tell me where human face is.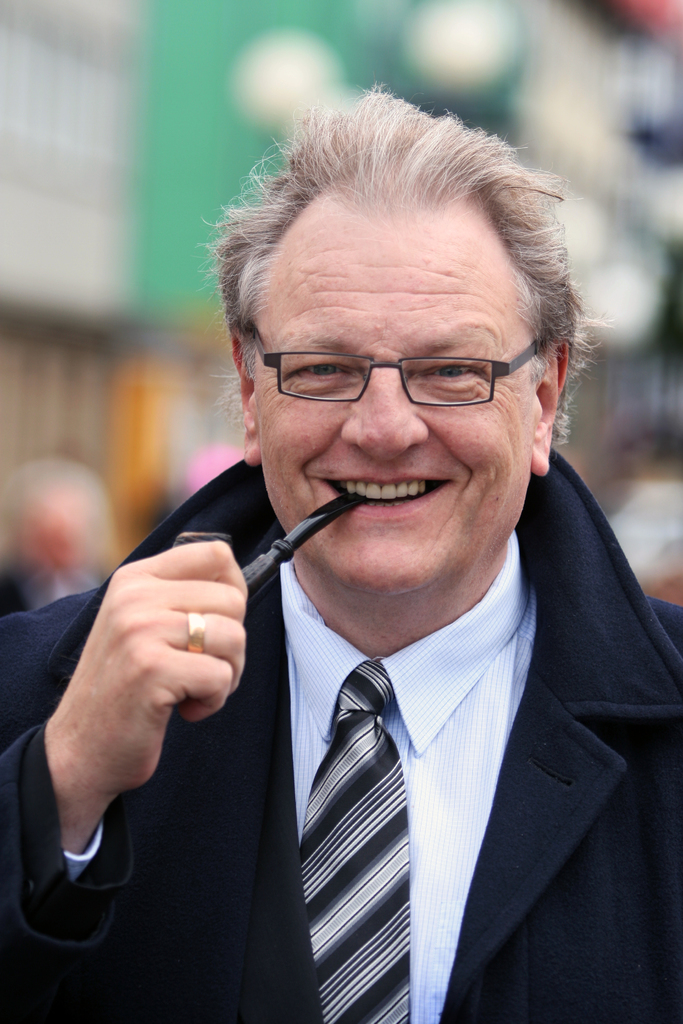
human face is at <region>251, 209, 547, 591</region>.
